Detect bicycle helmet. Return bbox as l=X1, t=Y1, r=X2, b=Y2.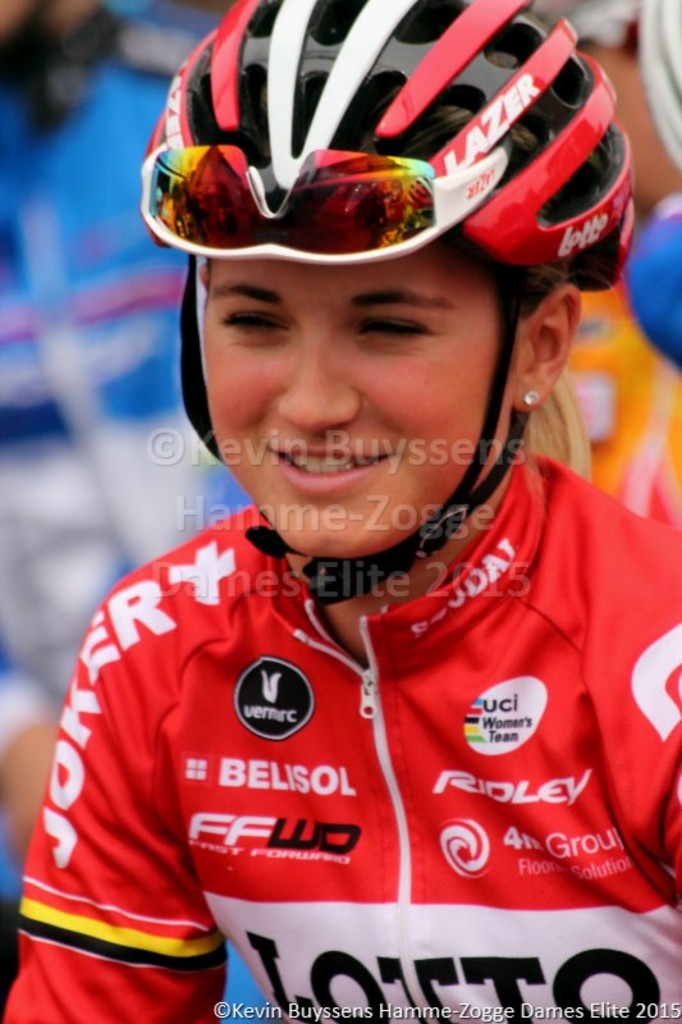
l=145, t=0, r=636, b=593.
